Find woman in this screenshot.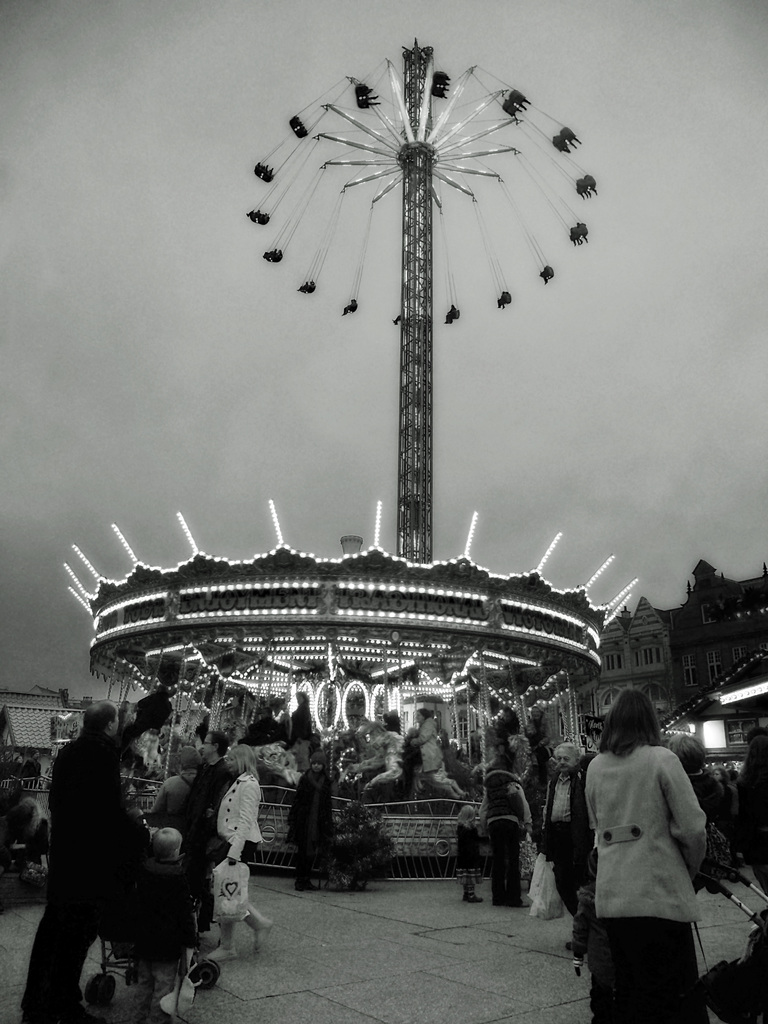
The bounding box for woman is [408,706,442,771].
